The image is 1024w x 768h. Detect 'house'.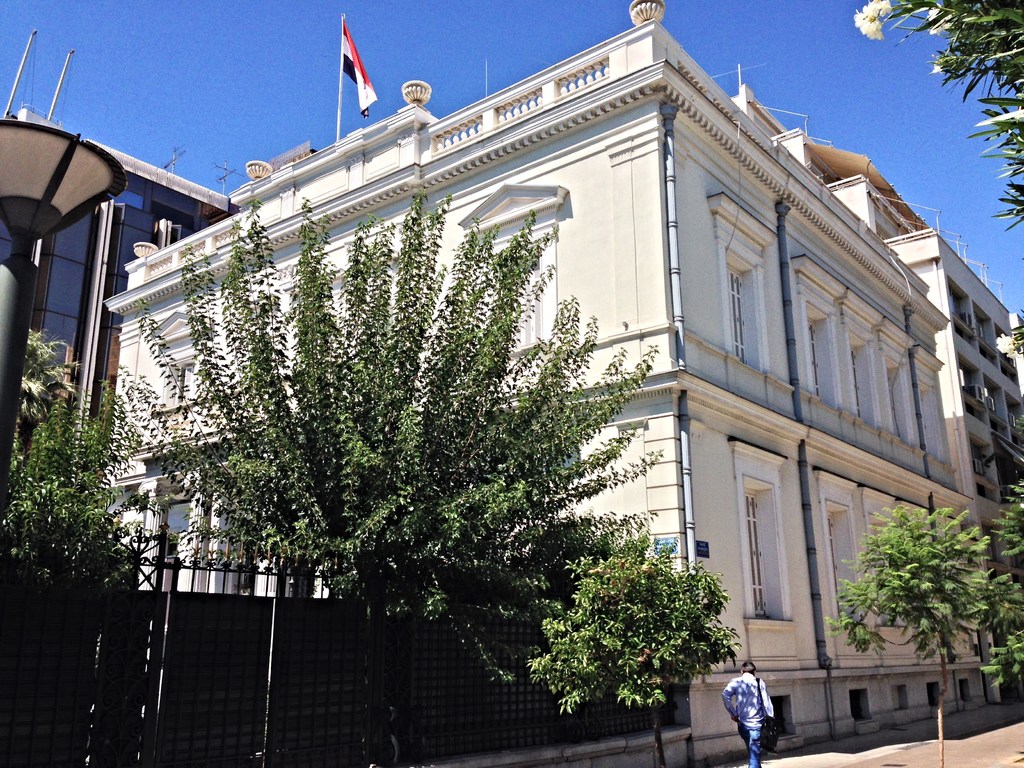
Detection: 886/228/1023/699.
